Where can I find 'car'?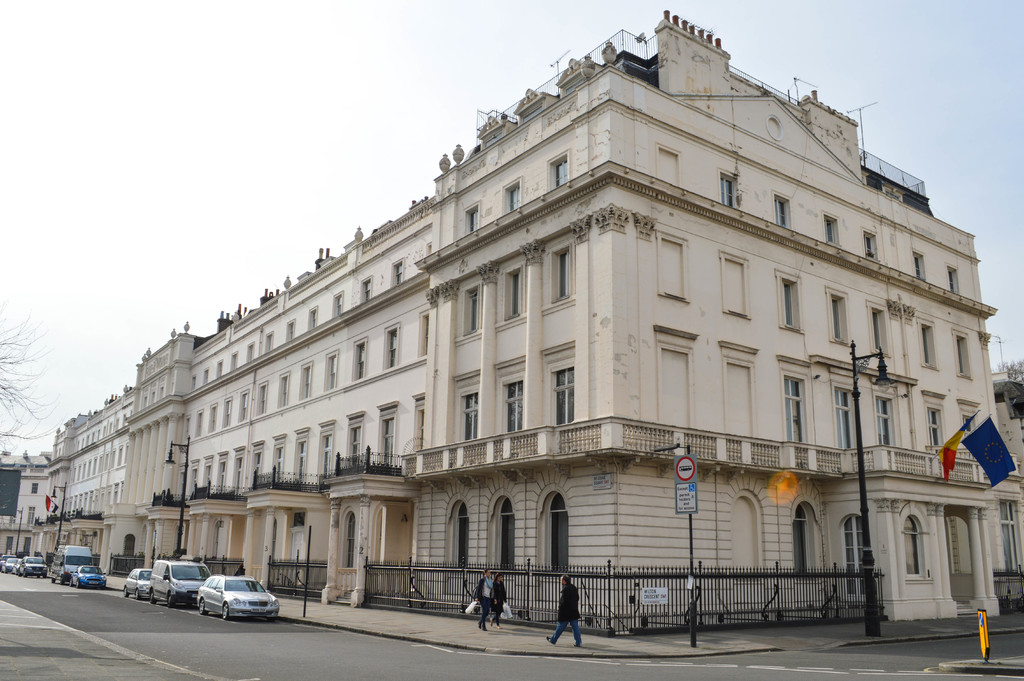
You can find it at bbox=[76, 565, 106, 591].
